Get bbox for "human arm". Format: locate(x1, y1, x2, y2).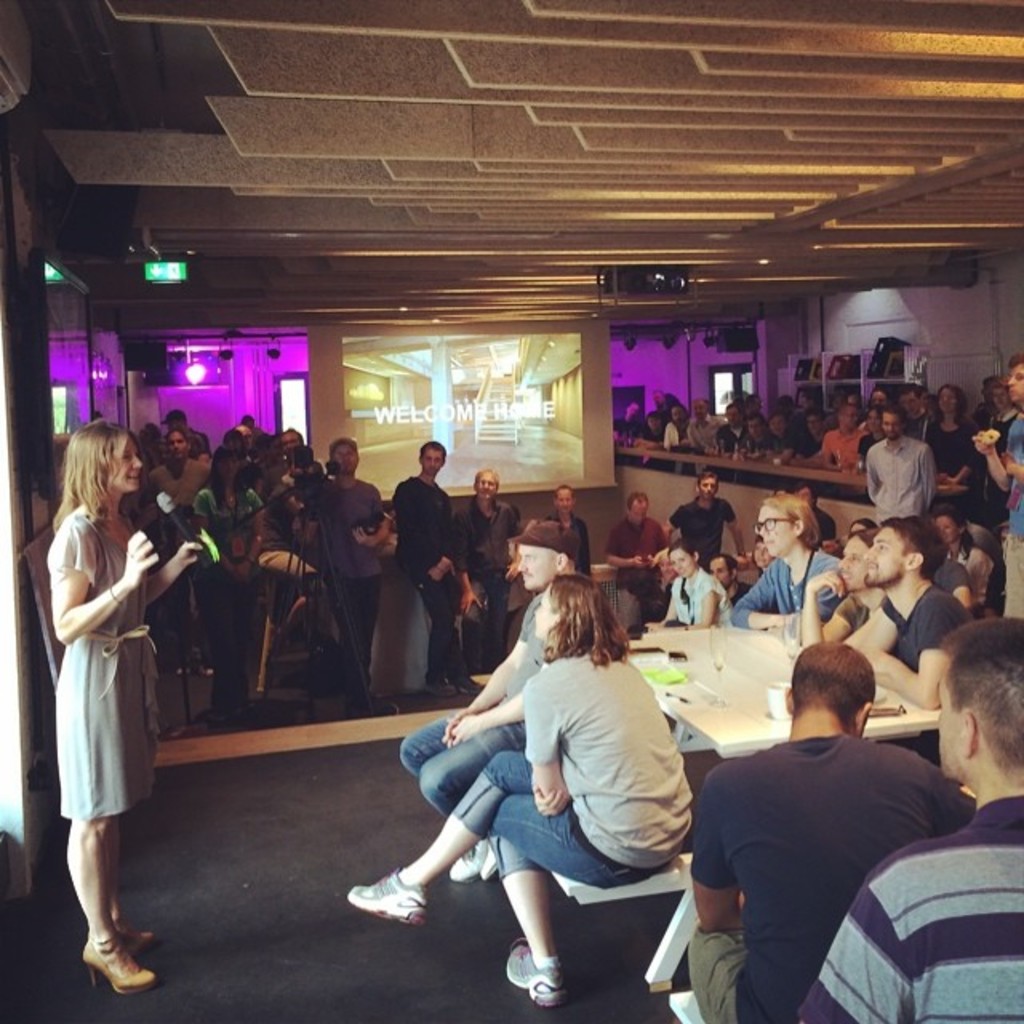
locate(1010, 469, 1022, 486).
